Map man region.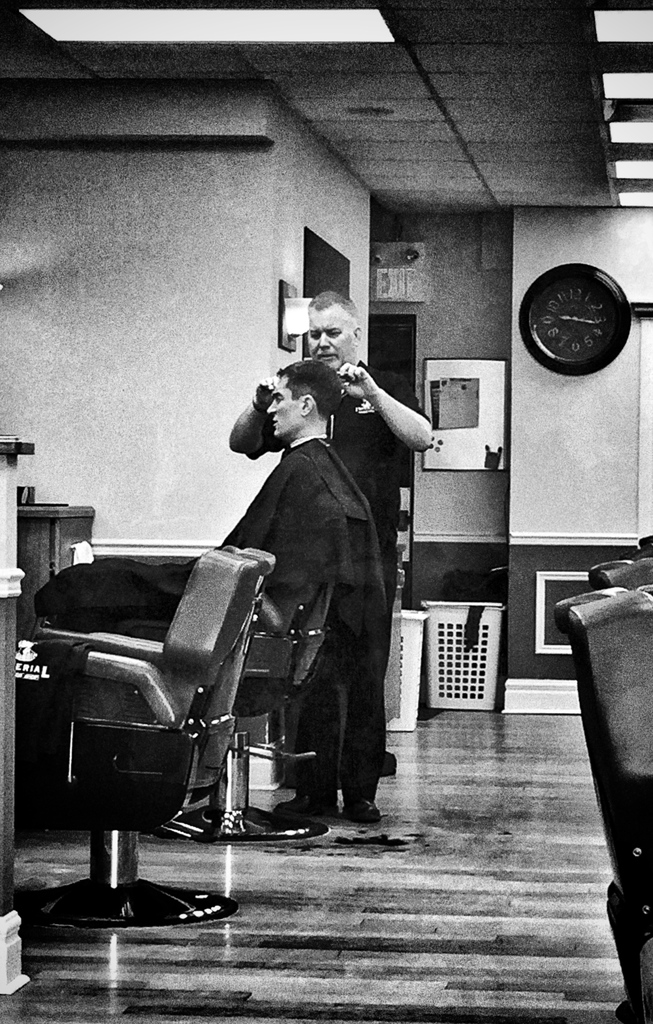
Mapped to (x1=232, y1=295, x2=431, y2=831).
